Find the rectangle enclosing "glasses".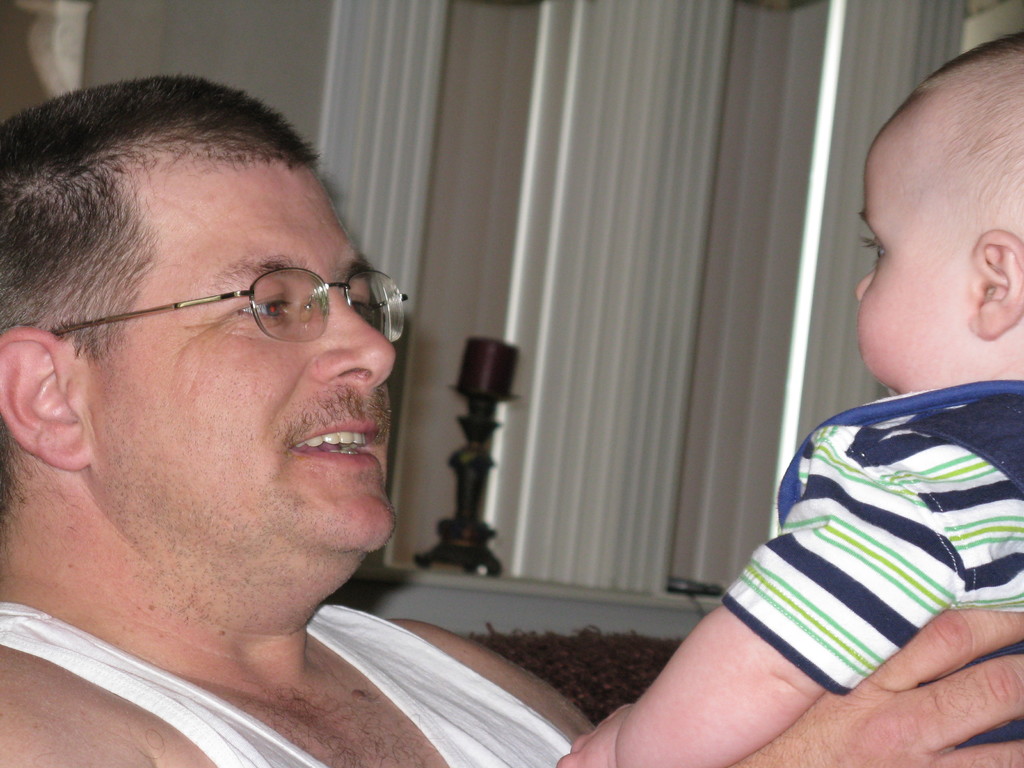
crop(89, 250, 399, 353).
